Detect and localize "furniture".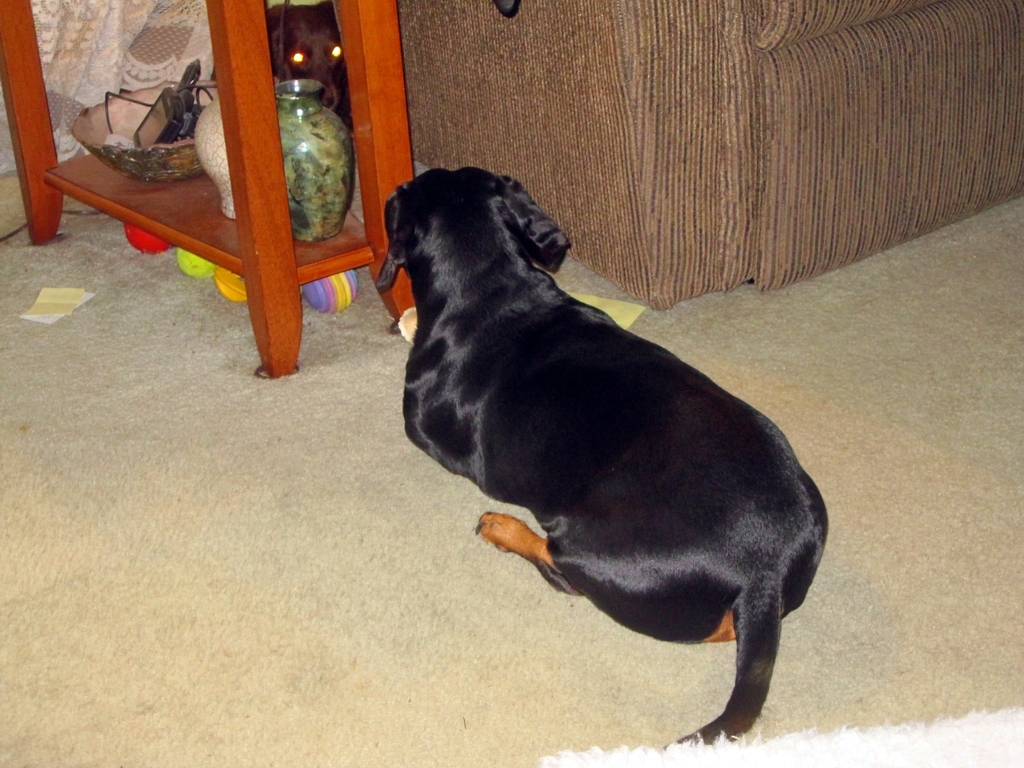
Localized at left=402, top=1, right=1023, bottom=309.
